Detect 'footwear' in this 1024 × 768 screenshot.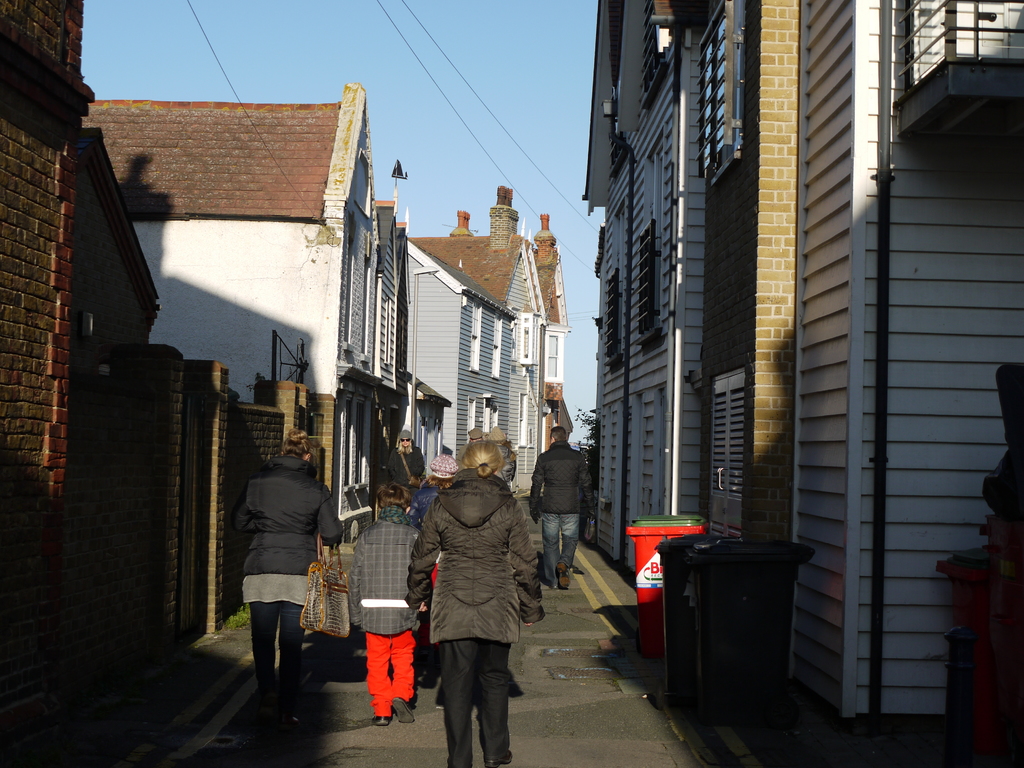
Detection: rect(389, 698, 410, 725).
